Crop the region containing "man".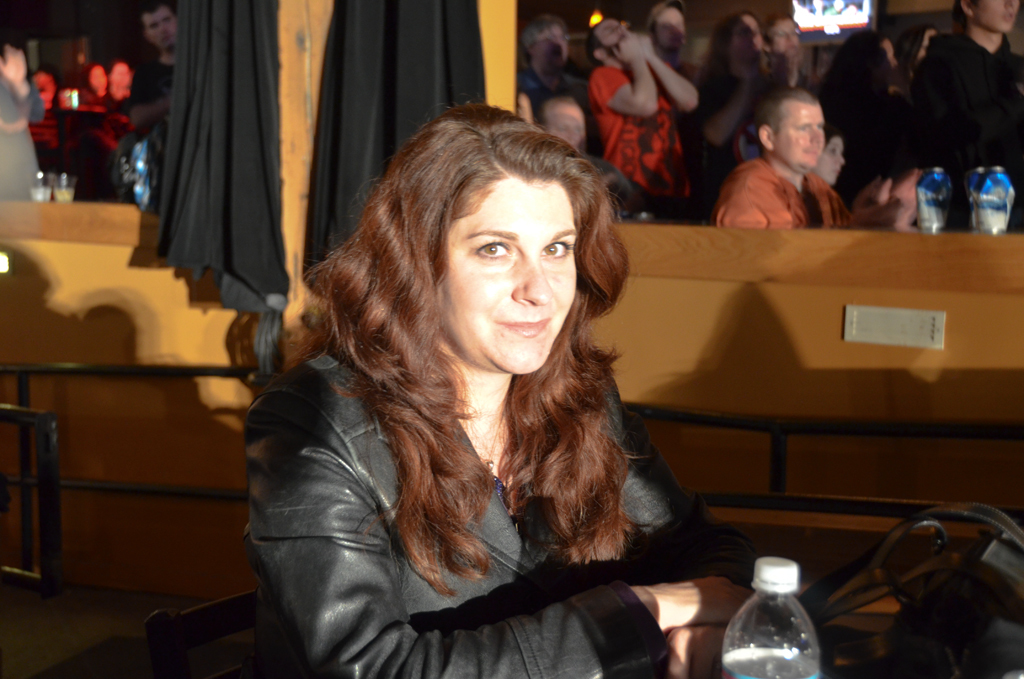
Crop region: locate(121, 0, 190, 205).
